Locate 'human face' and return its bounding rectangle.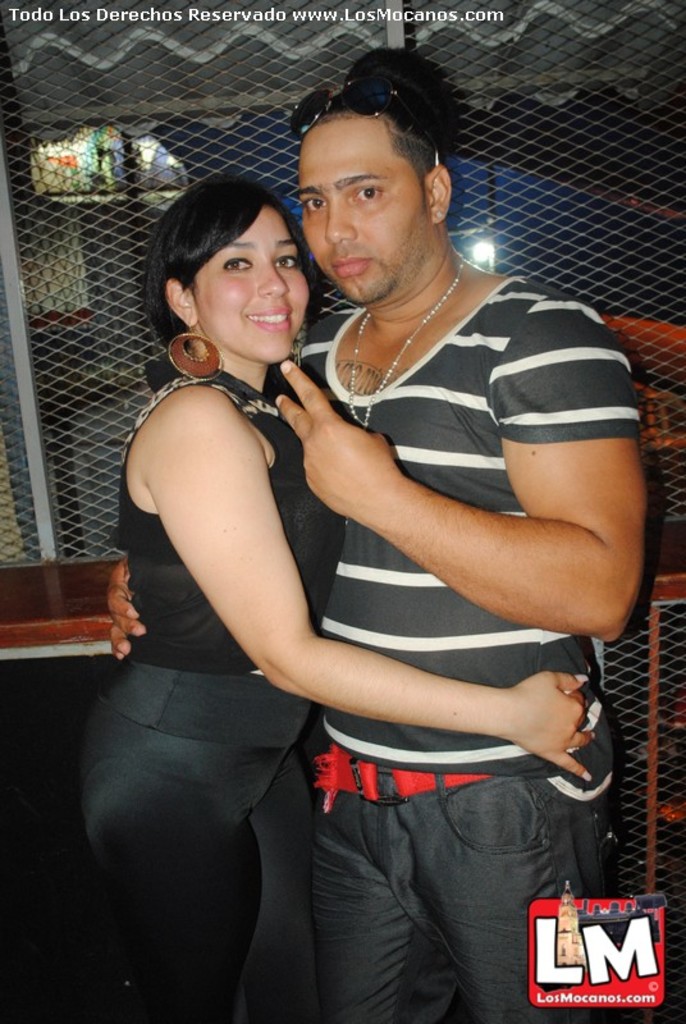
{"left": 296, "top": 114, "right": 425, "bottom": 302}.
